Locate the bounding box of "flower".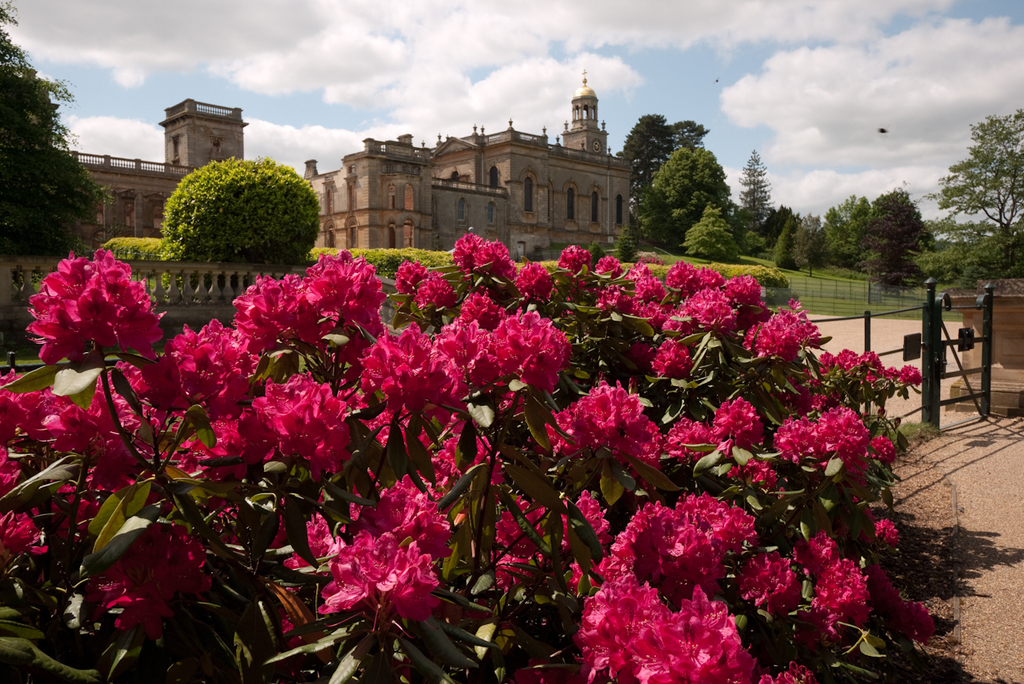
Bounding box: x1=511 y1=258 x2=554 y2=306.
